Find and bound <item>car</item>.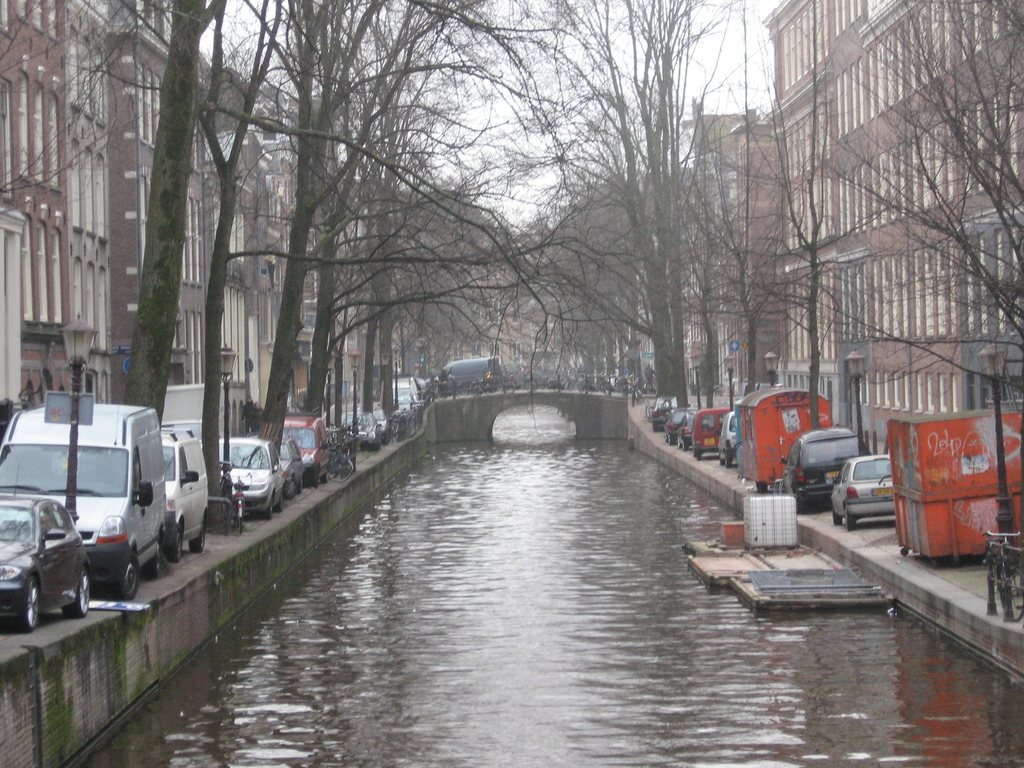
Bound: bbox=[0, 492, 90, 630].
